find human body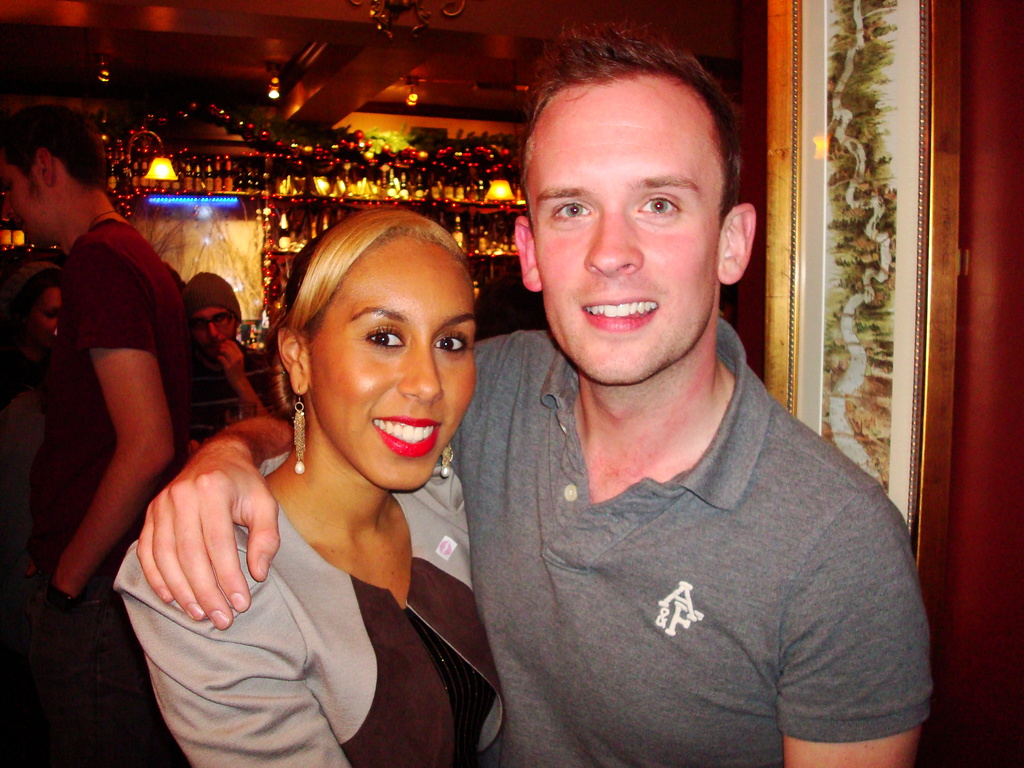
[left=133, top=2, right=934, bottom=767]
